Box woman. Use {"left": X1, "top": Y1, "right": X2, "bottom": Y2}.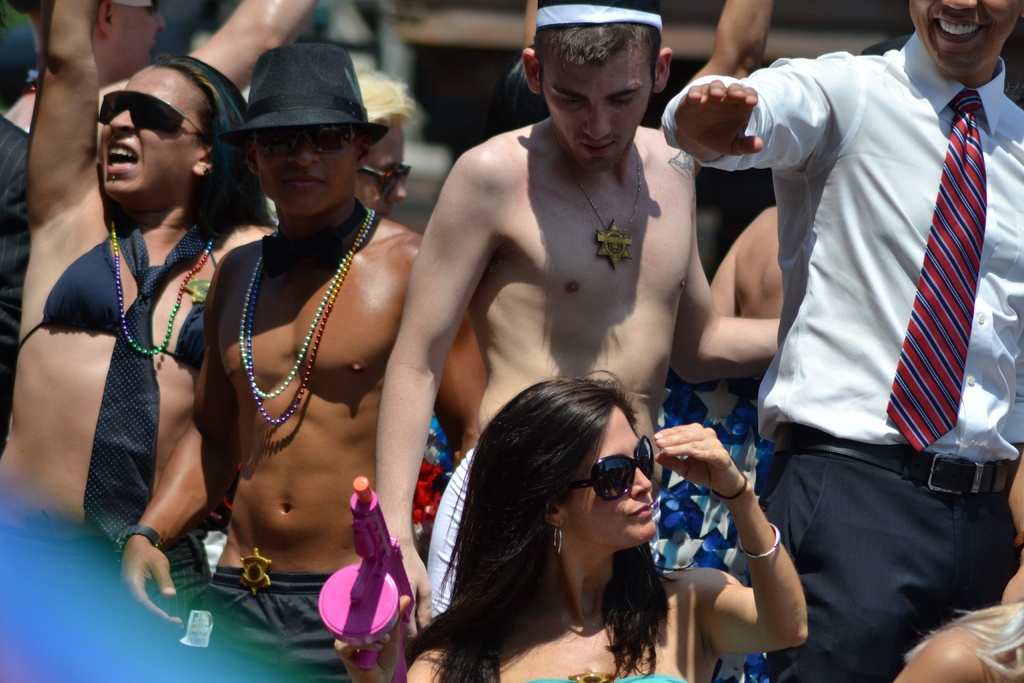
{"left": 0, "top": 0, "right": 292, "bottom": 642}.
